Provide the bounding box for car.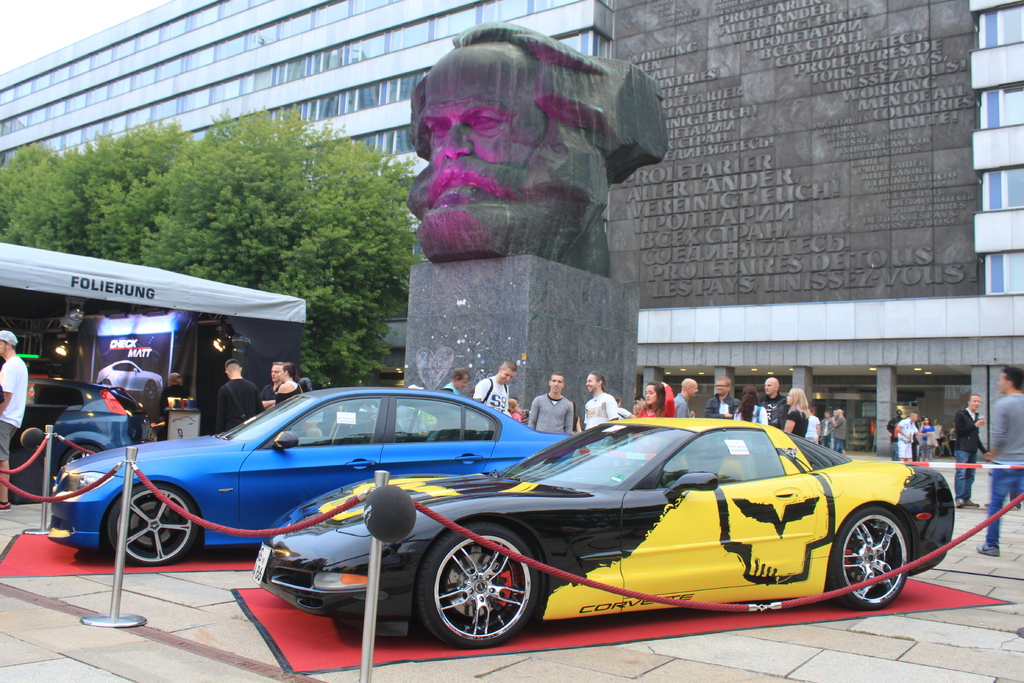
[253,414,953,644].
